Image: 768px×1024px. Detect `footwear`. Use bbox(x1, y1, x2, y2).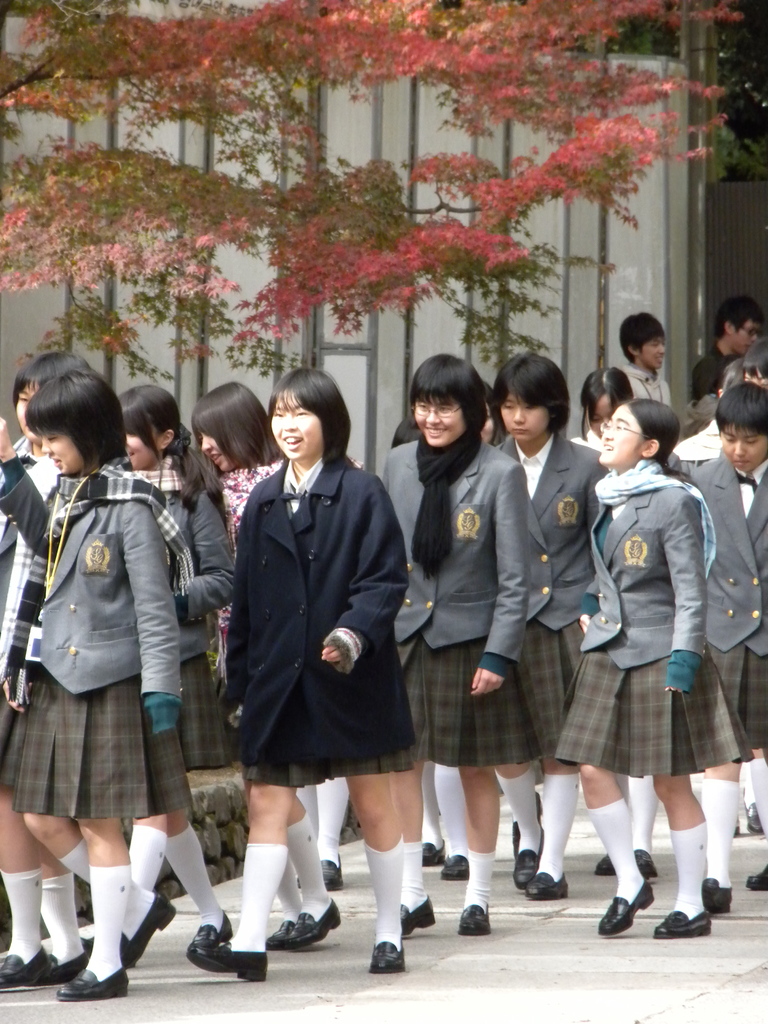
bbox(115, 895, 176, 964).
